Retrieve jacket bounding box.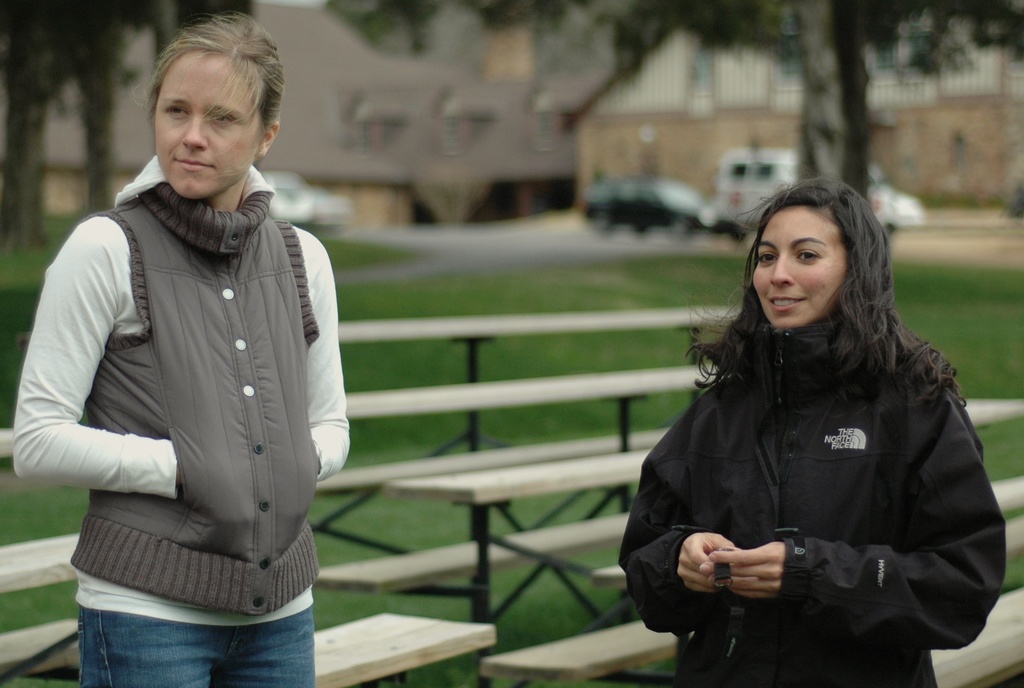
Bounding box: locate(625, 244, 999, 673).
